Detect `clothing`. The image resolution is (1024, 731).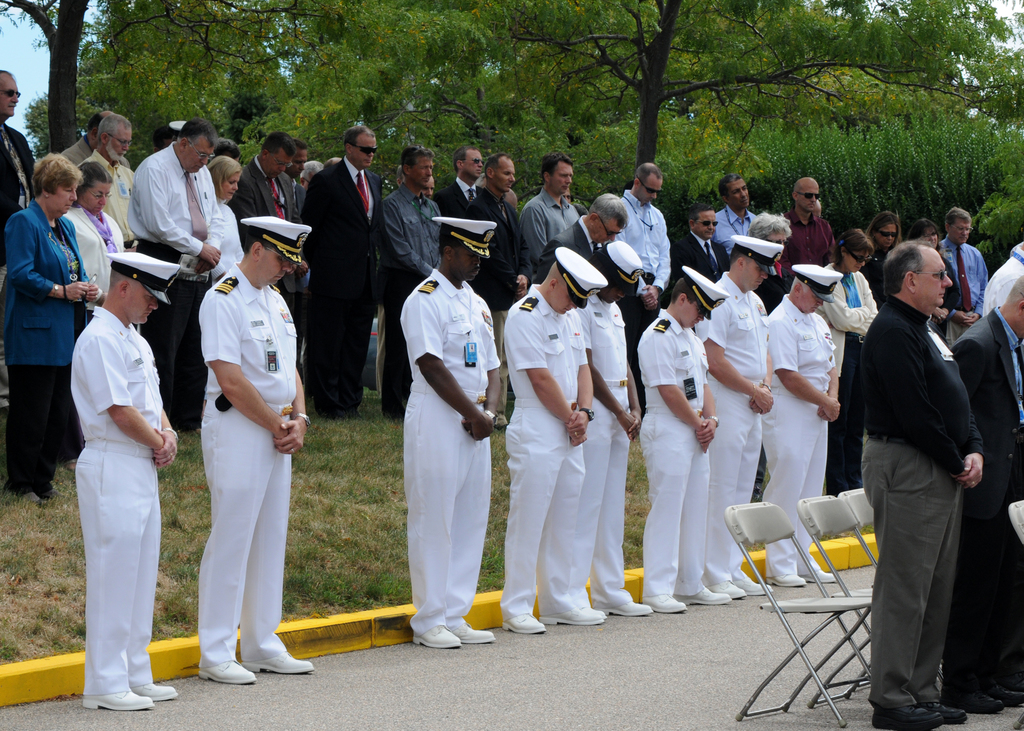
region(775, 203, 835, 284).
